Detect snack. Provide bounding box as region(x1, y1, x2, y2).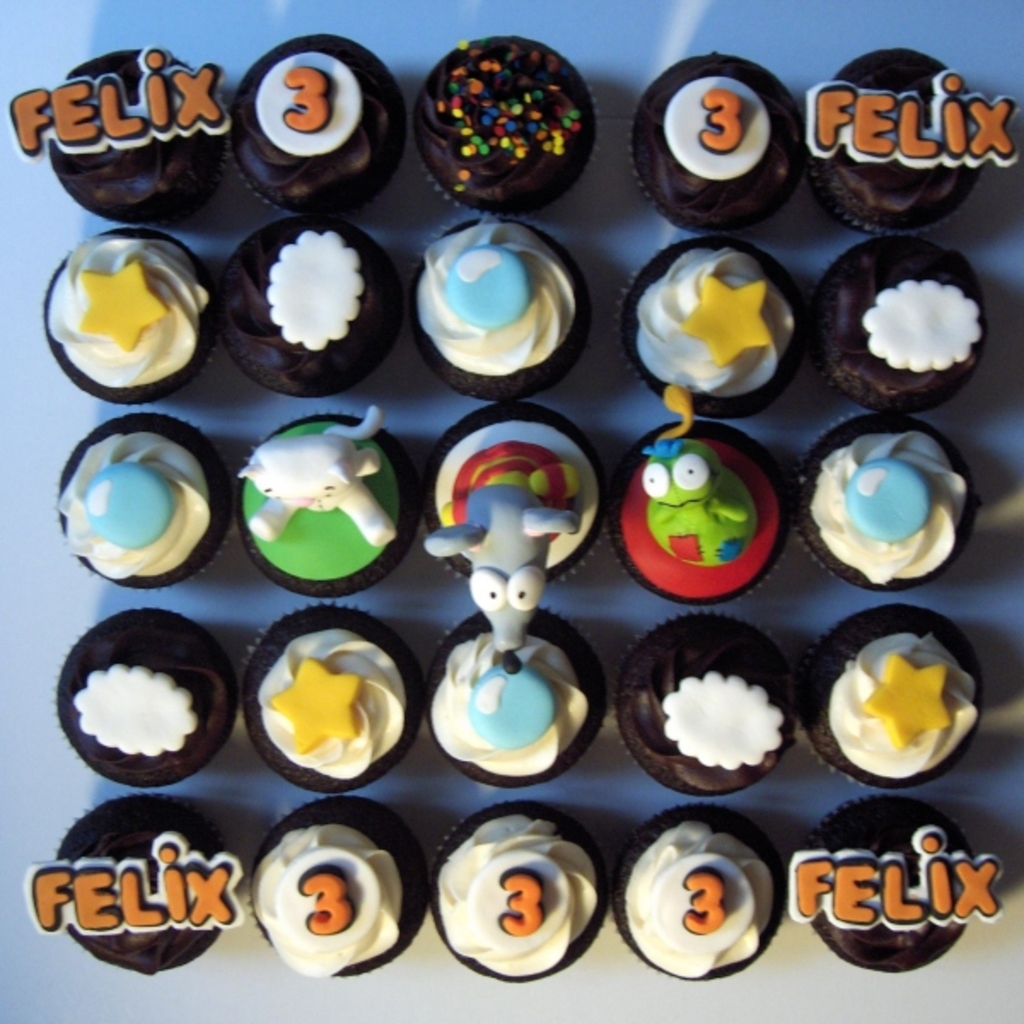
region(783, 790, 998, 966).
